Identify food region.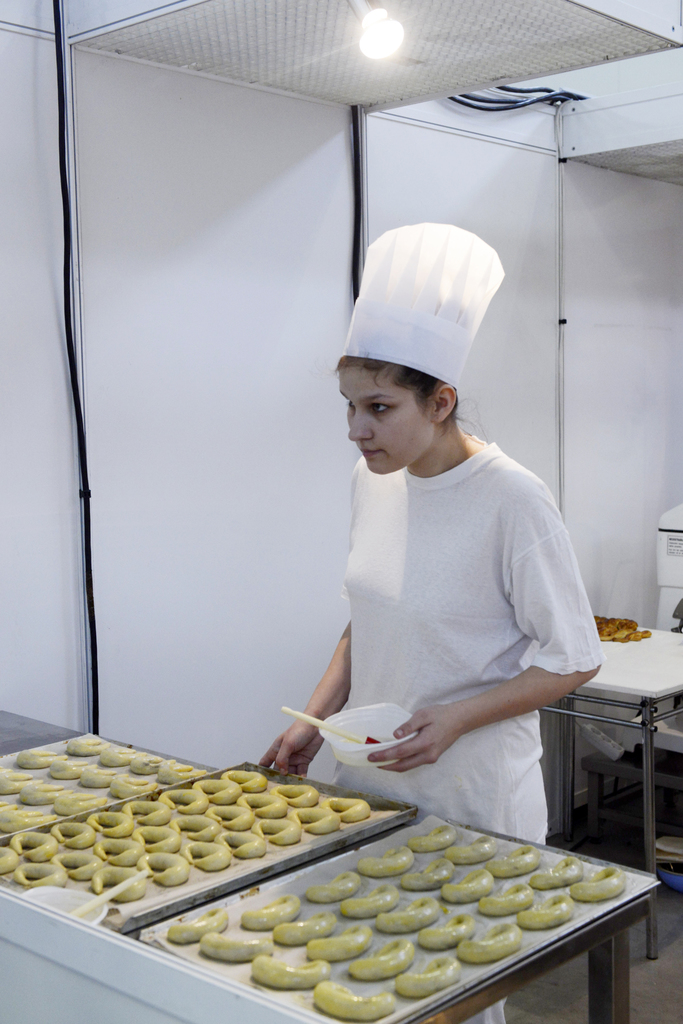
Region: (left=252, top=951, right=333, bottom=991).
